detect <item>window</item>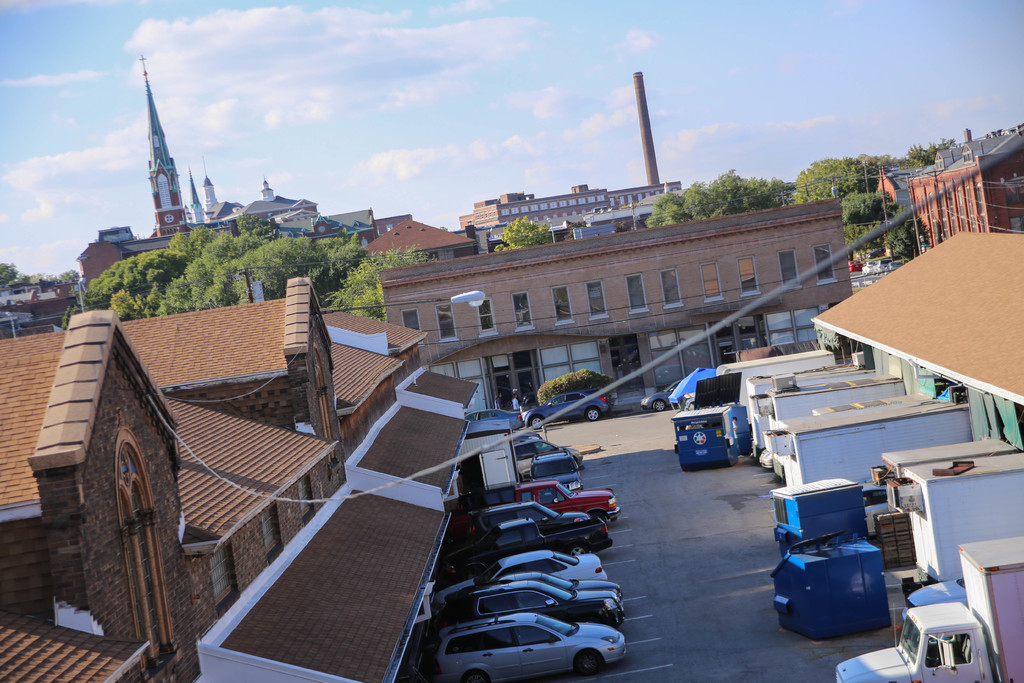
select_region(403, 308, 425, 341)
